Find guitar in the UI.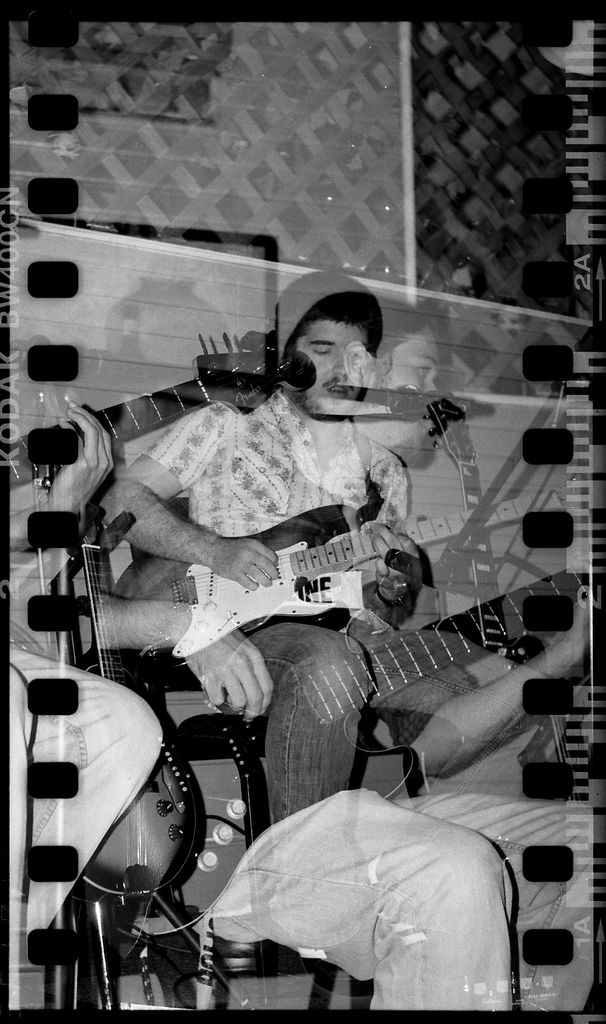
UI element at box(17, 323, 327, 498).
